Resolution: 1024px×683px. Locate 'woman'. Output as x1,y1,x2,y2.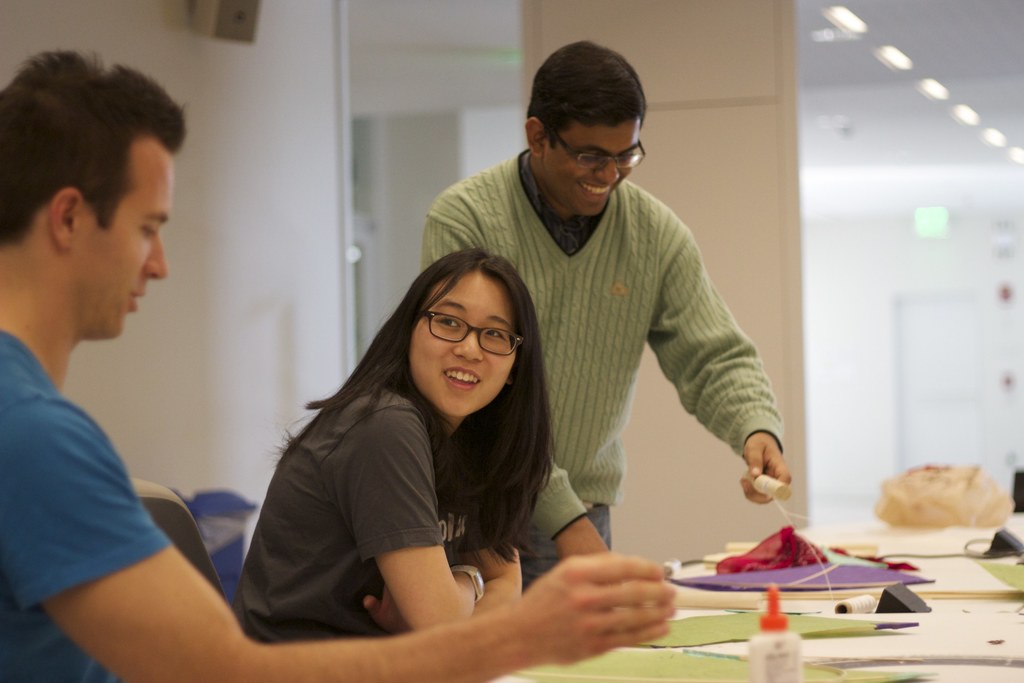
241,250,609,646.
